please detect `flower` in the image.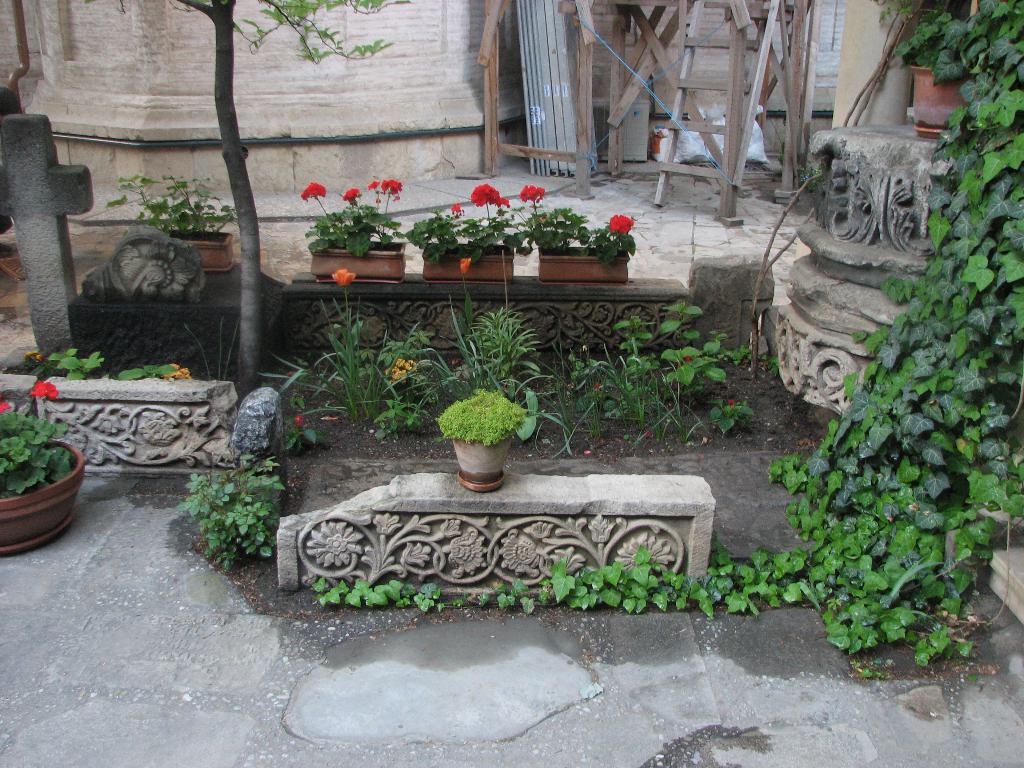
470:182:500:207.
